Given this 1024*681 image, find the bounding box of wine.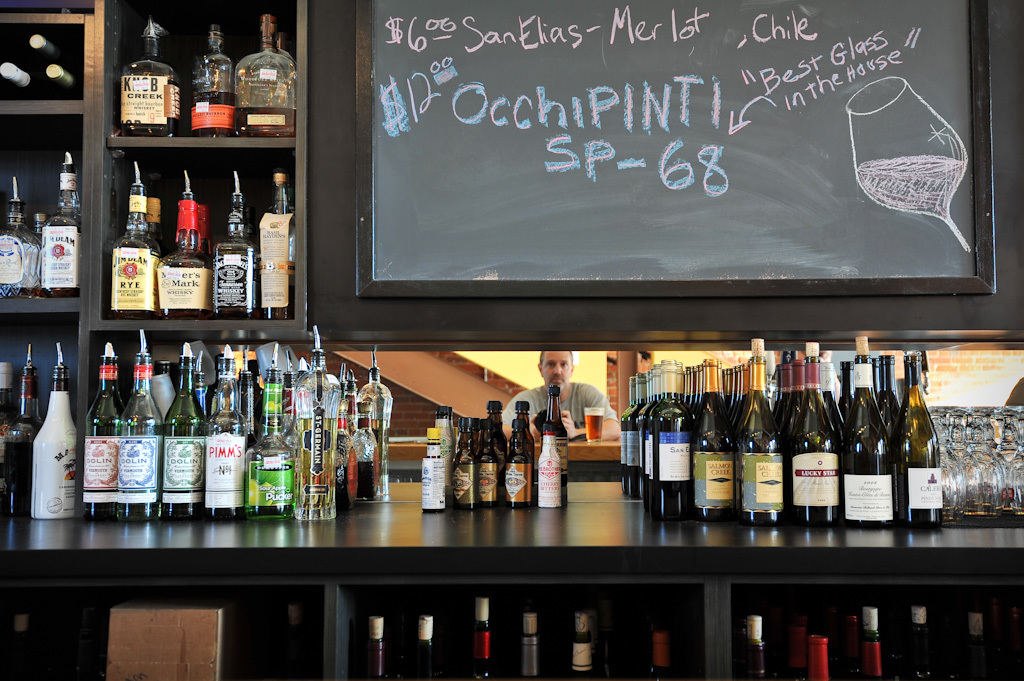
detection(42, 65, 81, 95).
